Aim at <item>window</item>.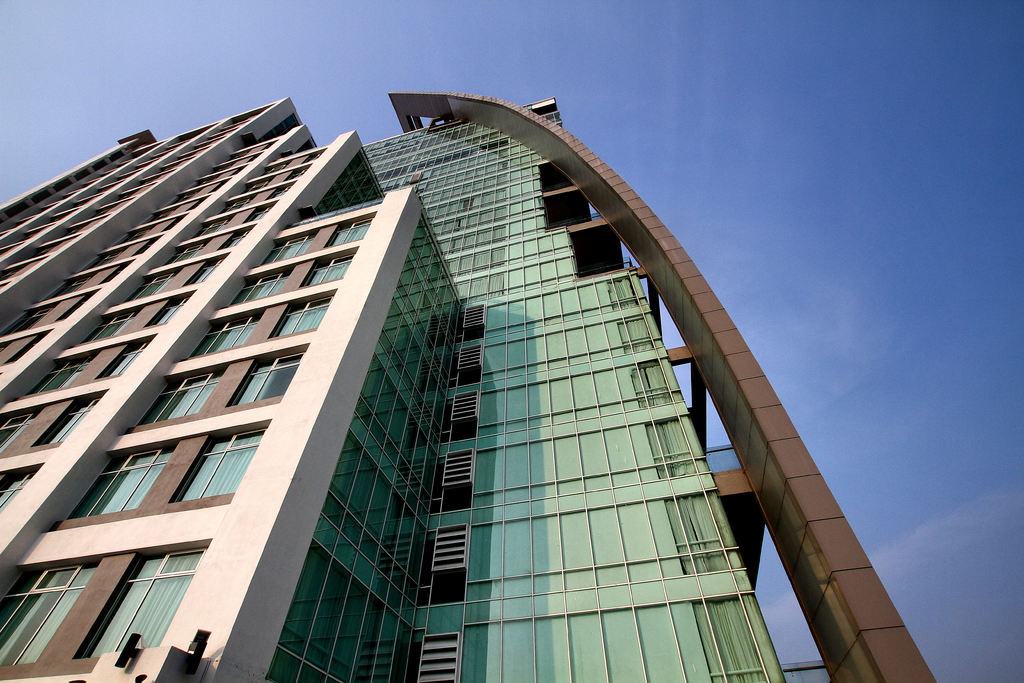
Aimed at 326, 218, 376, 244.
